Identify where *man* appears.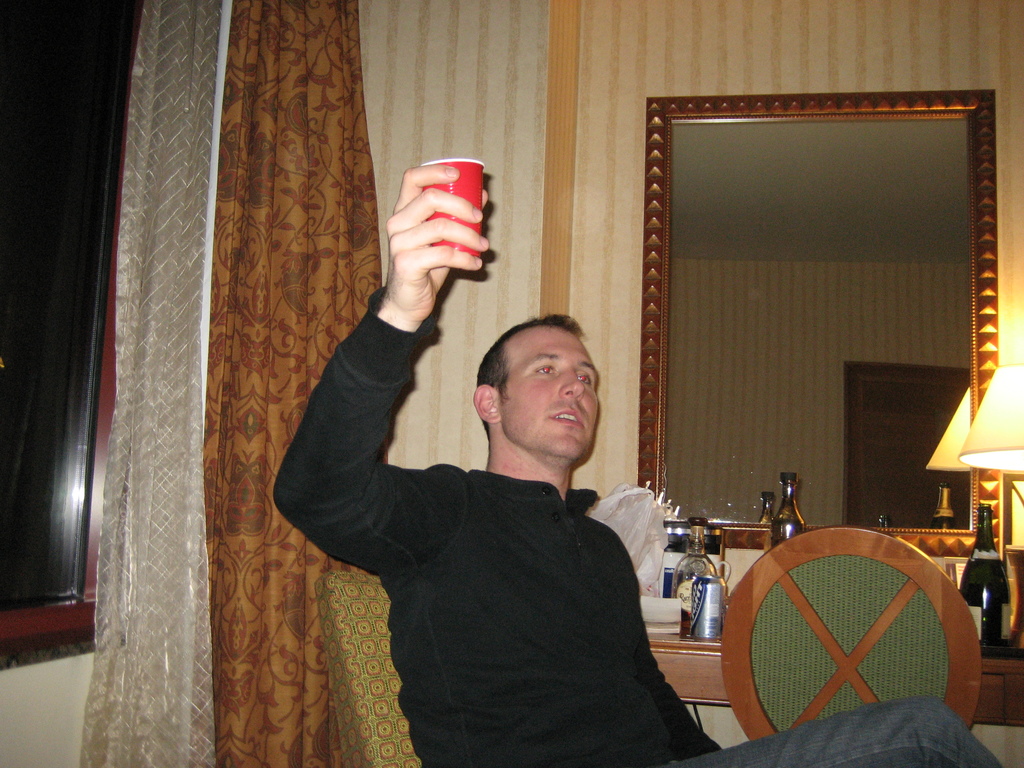
Appears at (248, 152, 1005, 767).
